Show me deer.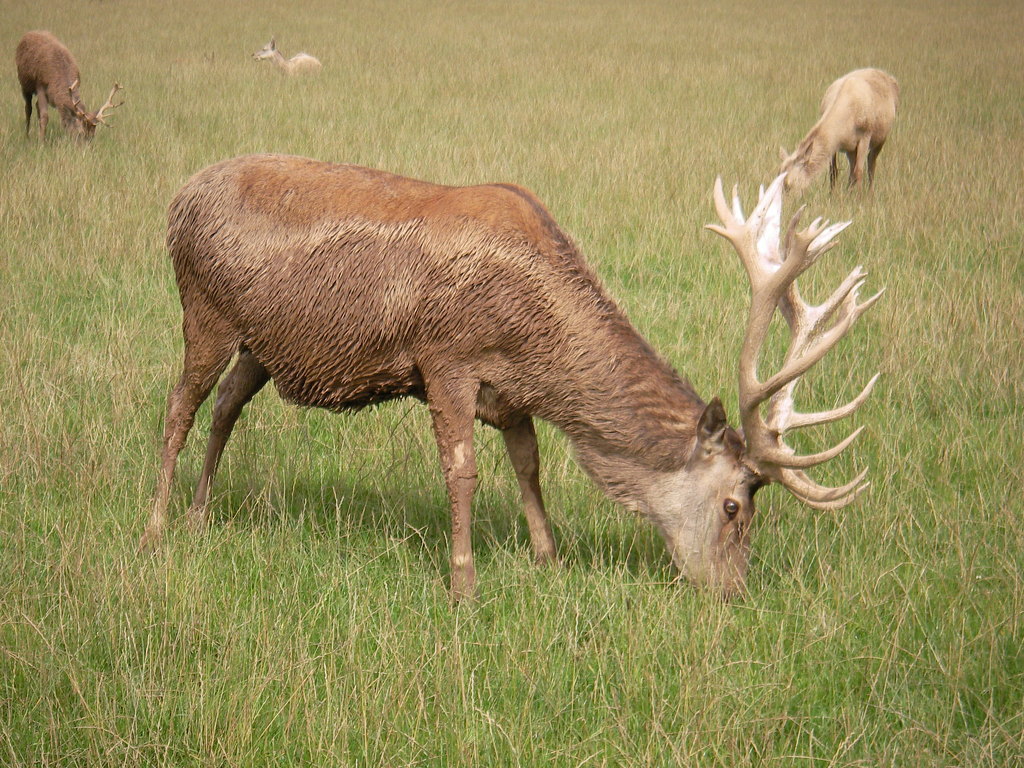
deer is here: locate(255, 40, 324, 80).
